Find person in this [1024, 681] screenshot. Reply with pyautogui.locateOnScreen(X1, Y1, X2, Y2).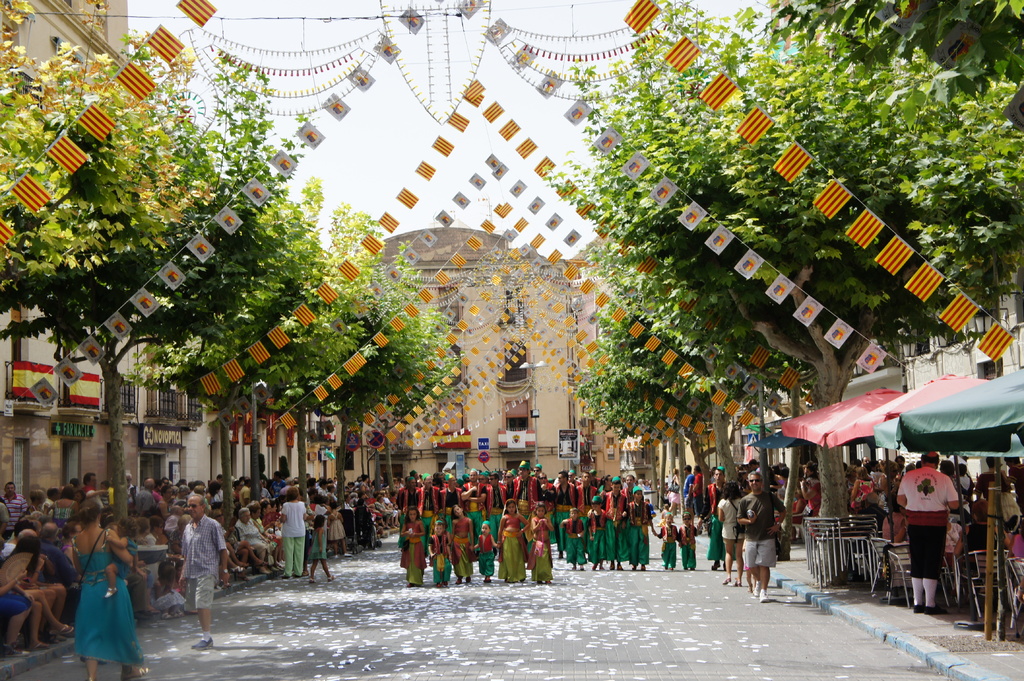
pyautogui.locateOnScreen(679, 511, 695, 572).
